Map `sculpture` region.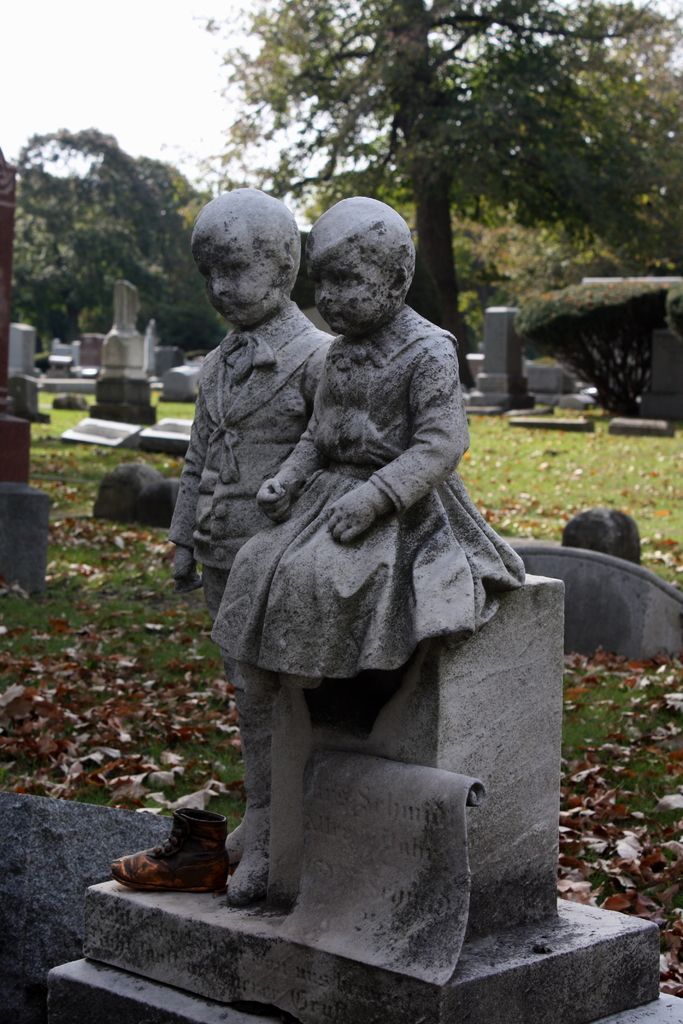
Mapped to select_region(187, 150, 568, 965).
